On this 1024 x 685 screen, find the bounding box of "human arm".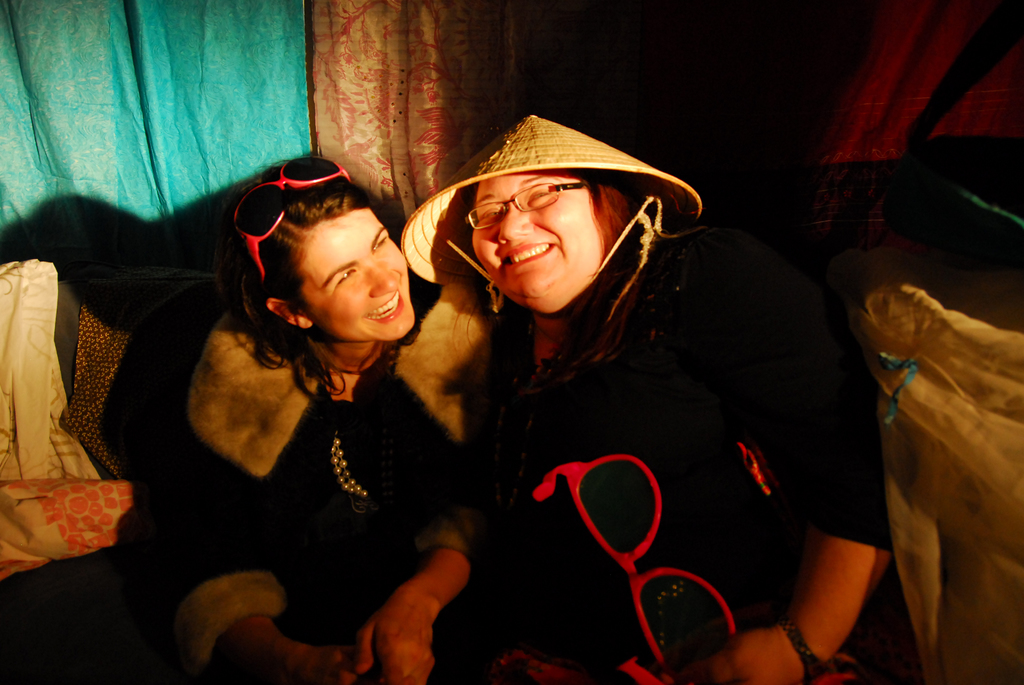
Bounding box: Rect(352, 497, 486, 684).
